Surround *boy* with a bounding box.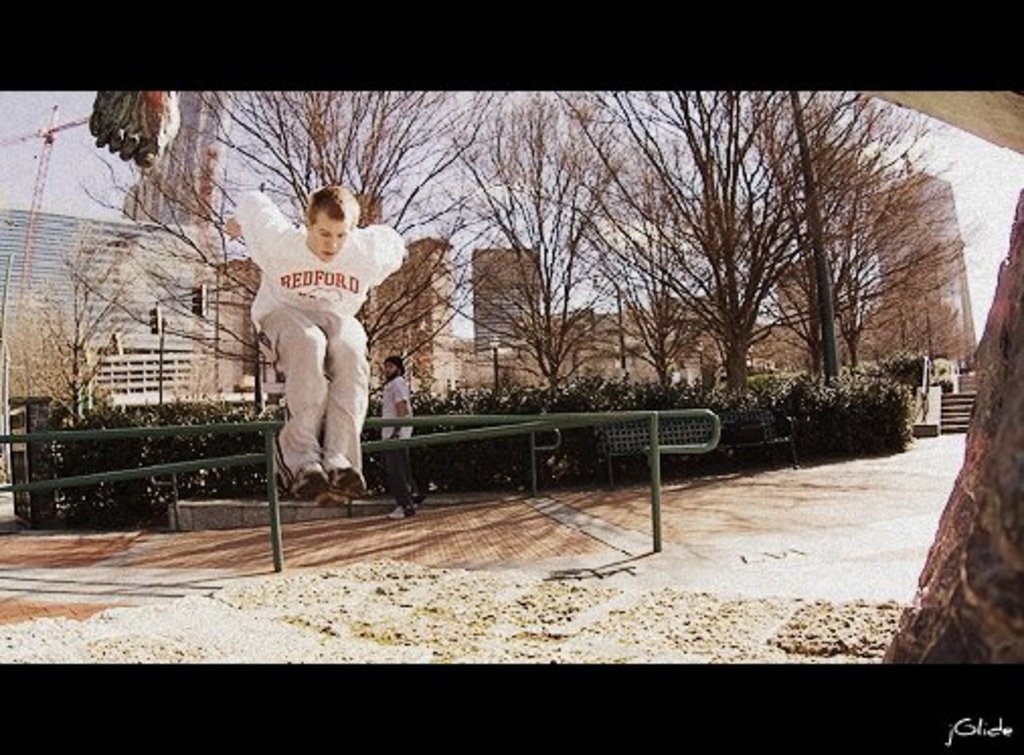
[227,184,411,502].
